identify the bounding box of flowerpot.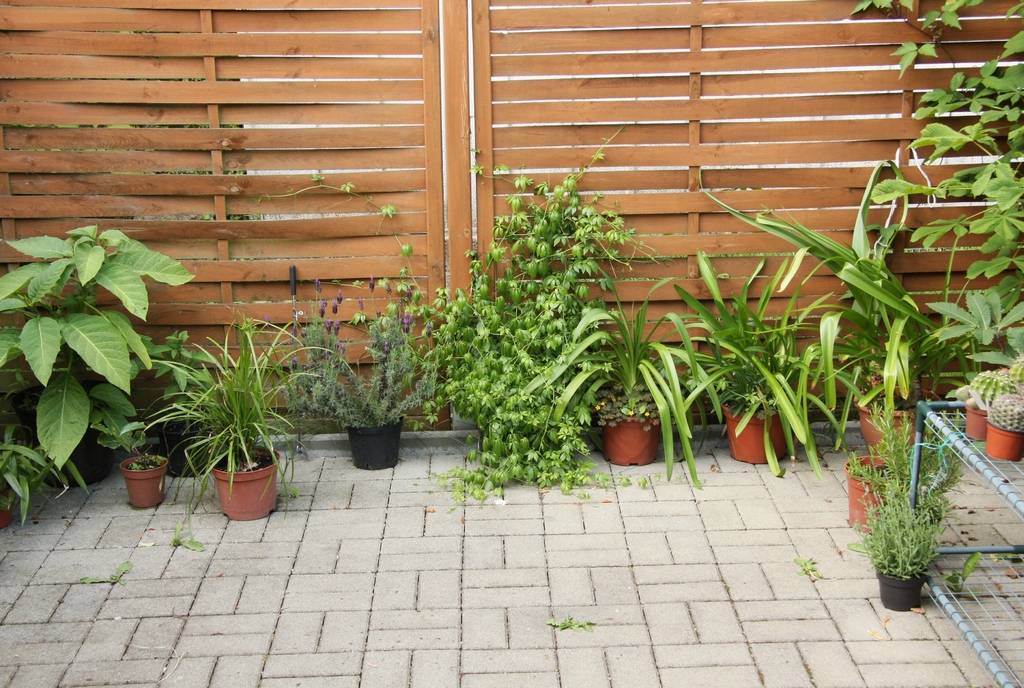
select_region(849, 393, 941, 454).
